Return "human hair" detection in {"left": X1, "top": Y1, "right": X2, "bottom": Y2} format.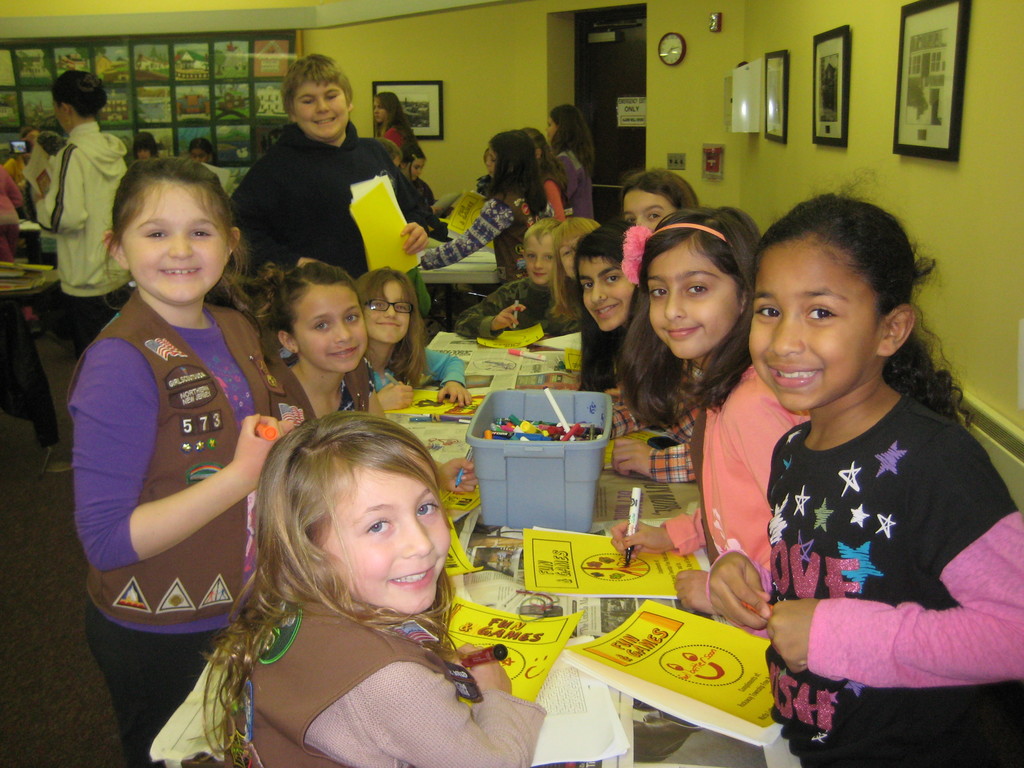
{"left": 47, "top": 68, "right": 105, "bottom": 116}.
